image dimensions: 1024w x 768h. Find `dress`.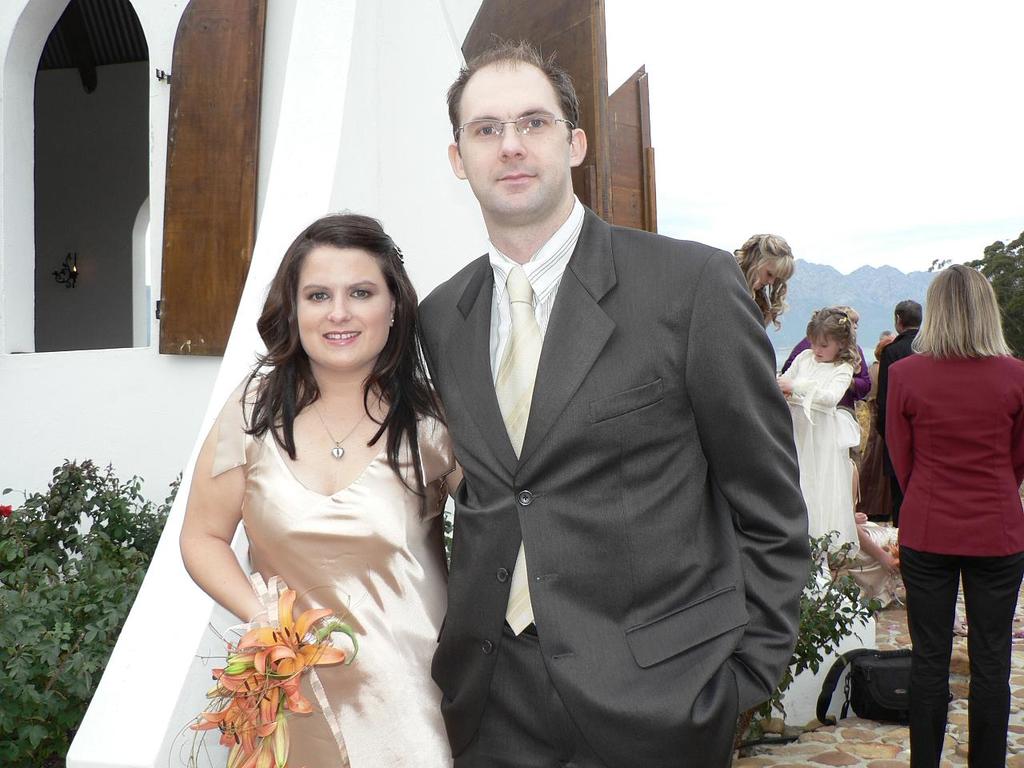
<region>858, 398, 895, 526</region>.
